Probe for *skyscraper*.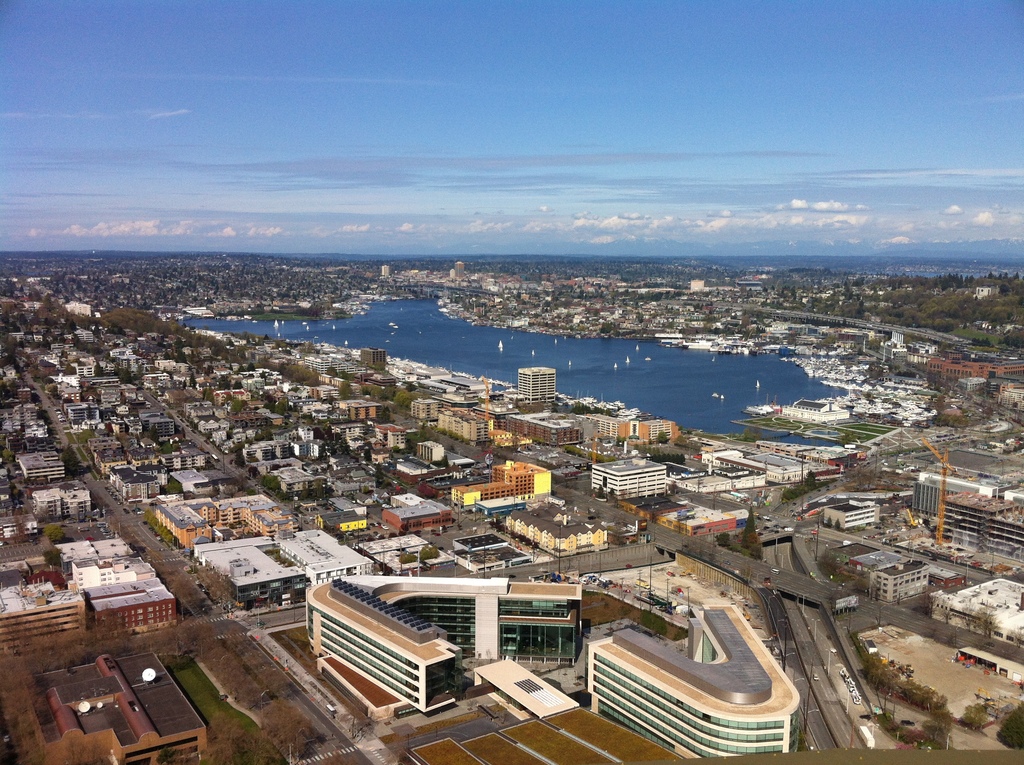
Probe result: (left=513, top=356, right=560, bottom=404).
